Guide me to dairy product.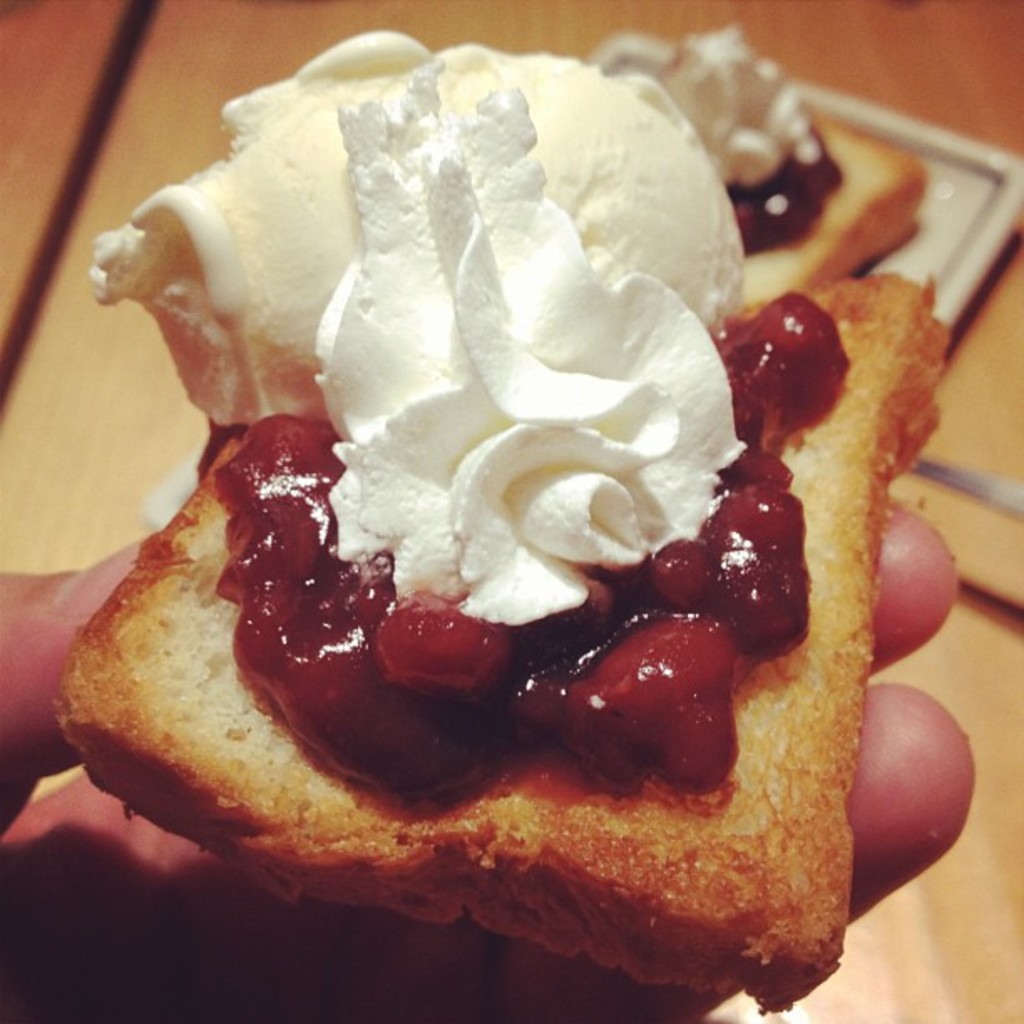
Guidance: [left=79, top=40, right=822, bottom=592].
